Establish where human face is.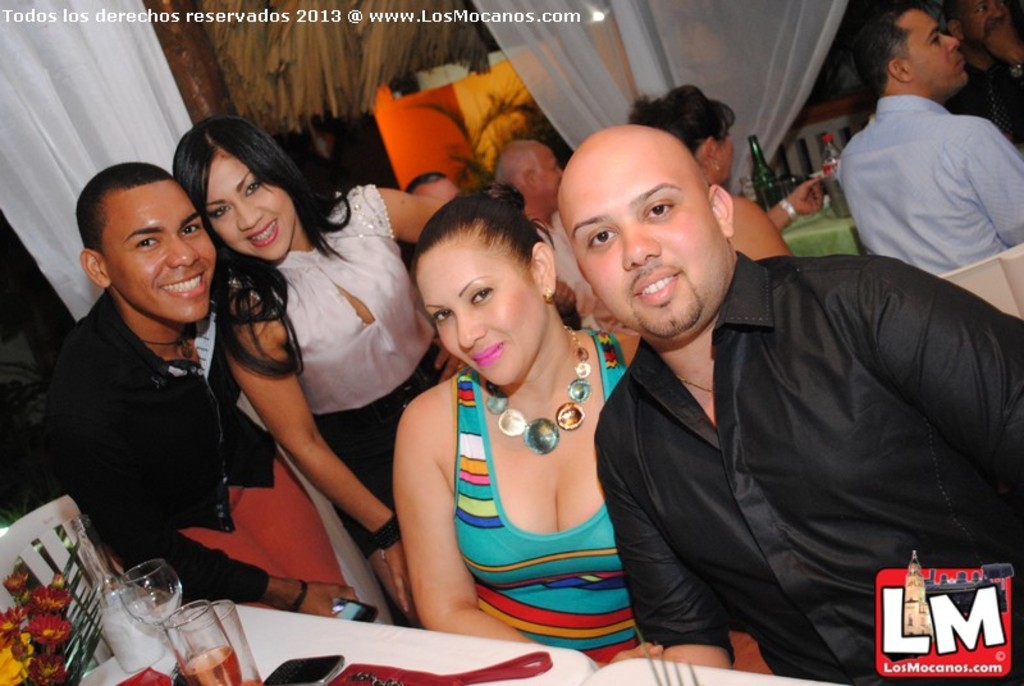
Established at l=548, t=136, r=733, b=346.
